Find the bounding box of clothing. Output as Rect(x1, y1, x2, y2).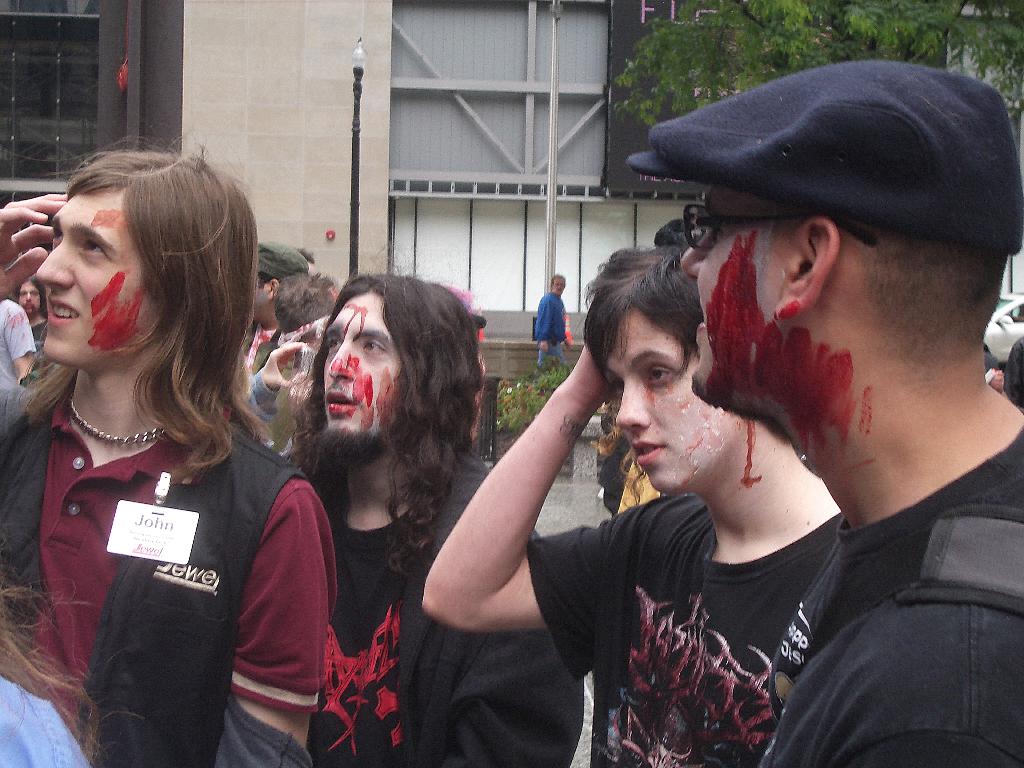
Rect(0, 675, 86, 767).
